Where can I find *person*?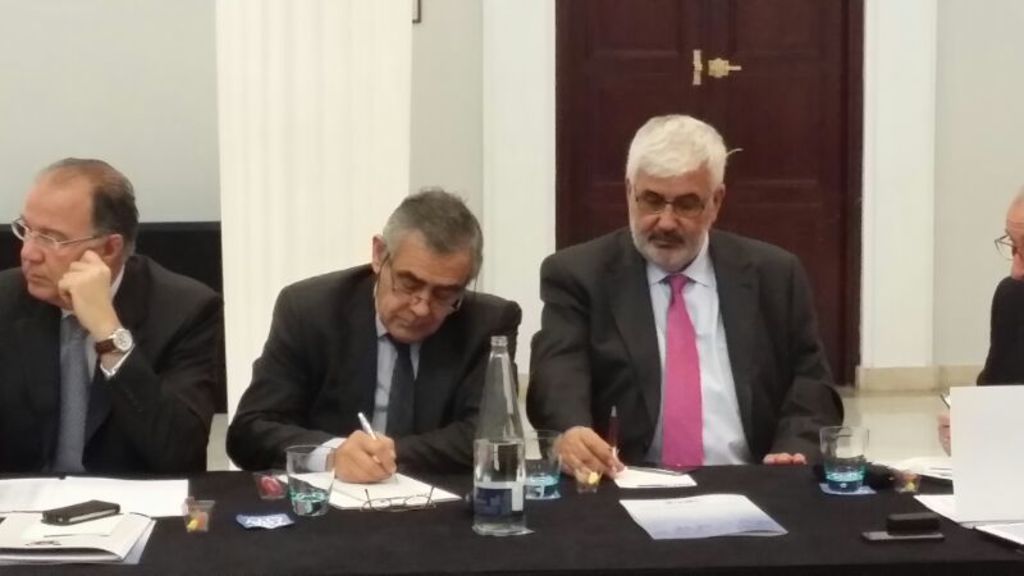
You can find it at <region>933, 184, 1023, 458</region>.
